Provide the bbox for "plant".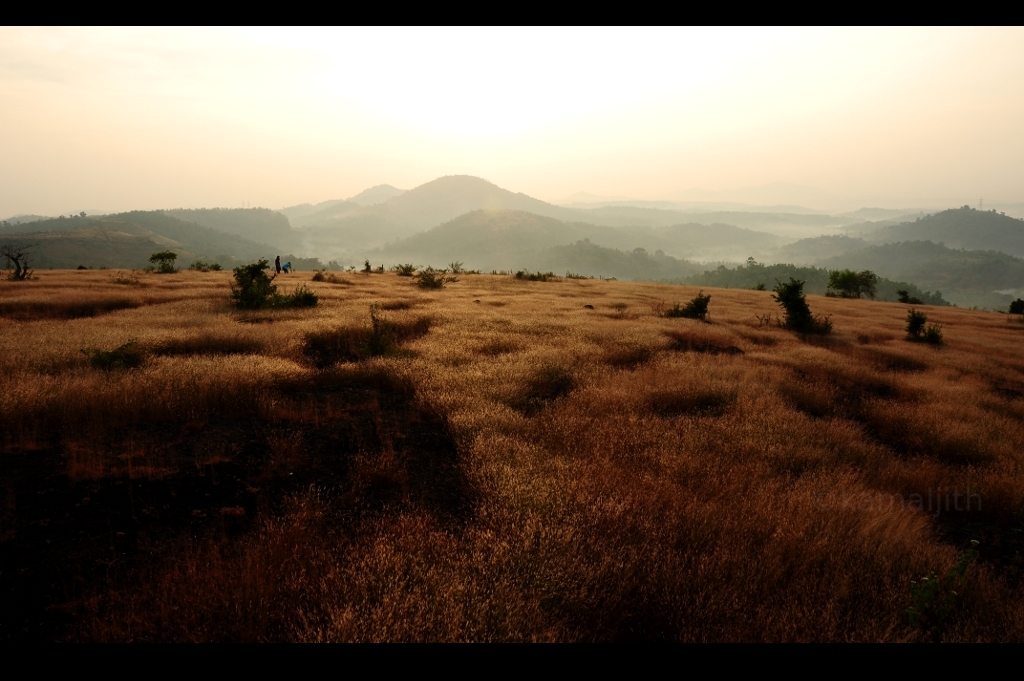
rect(94, 340, 142, 372).
